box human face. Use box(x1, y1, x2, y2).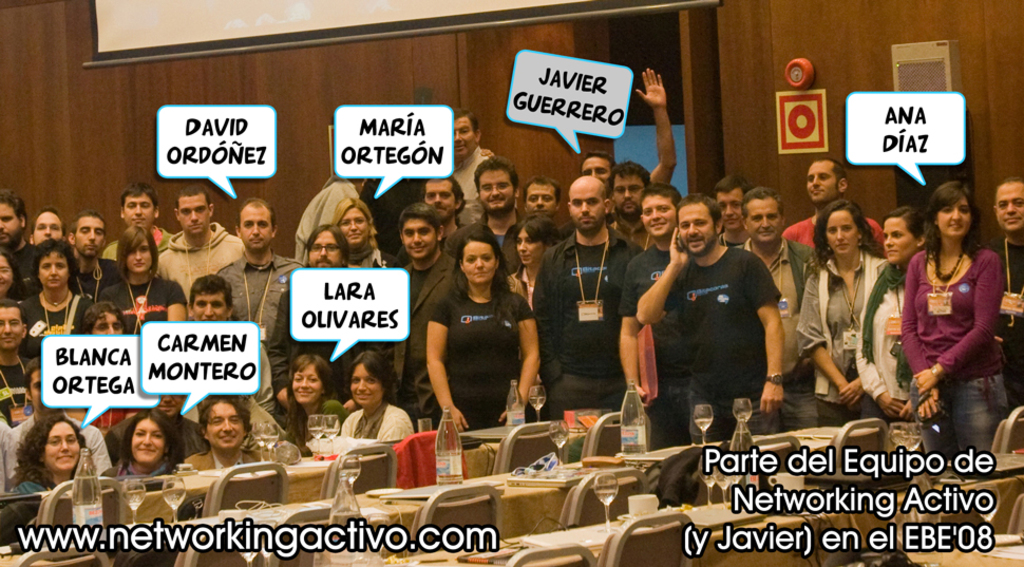
box(336, 210, 371, 241).
